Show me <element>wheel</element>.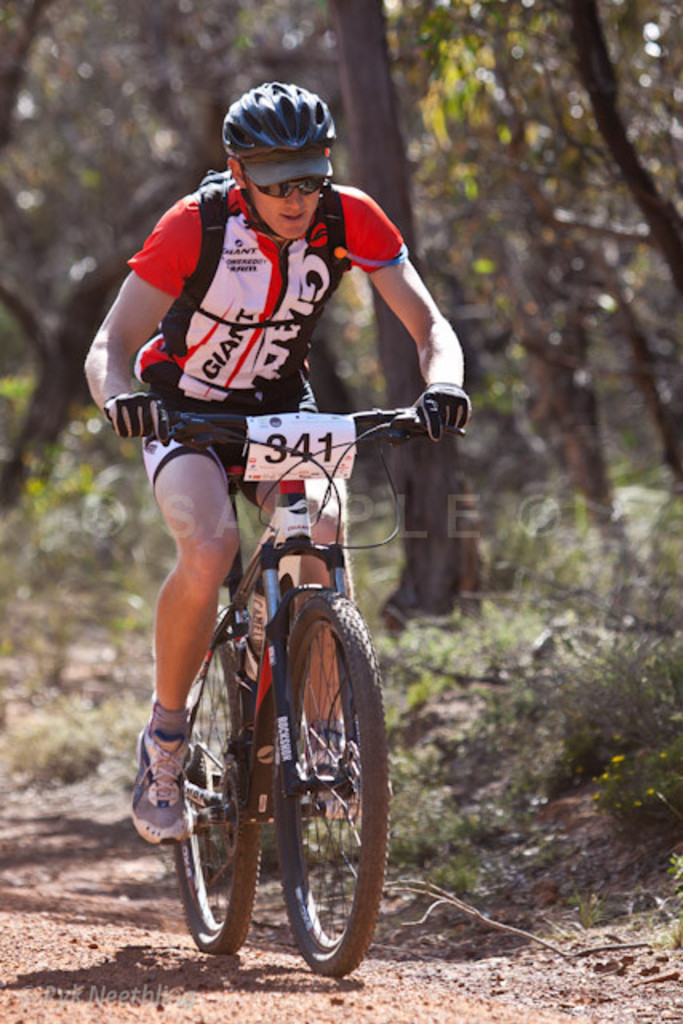
<element>wheel</element> is here: pyautogui.locateOnScreen(174, 605, 261, 955).
